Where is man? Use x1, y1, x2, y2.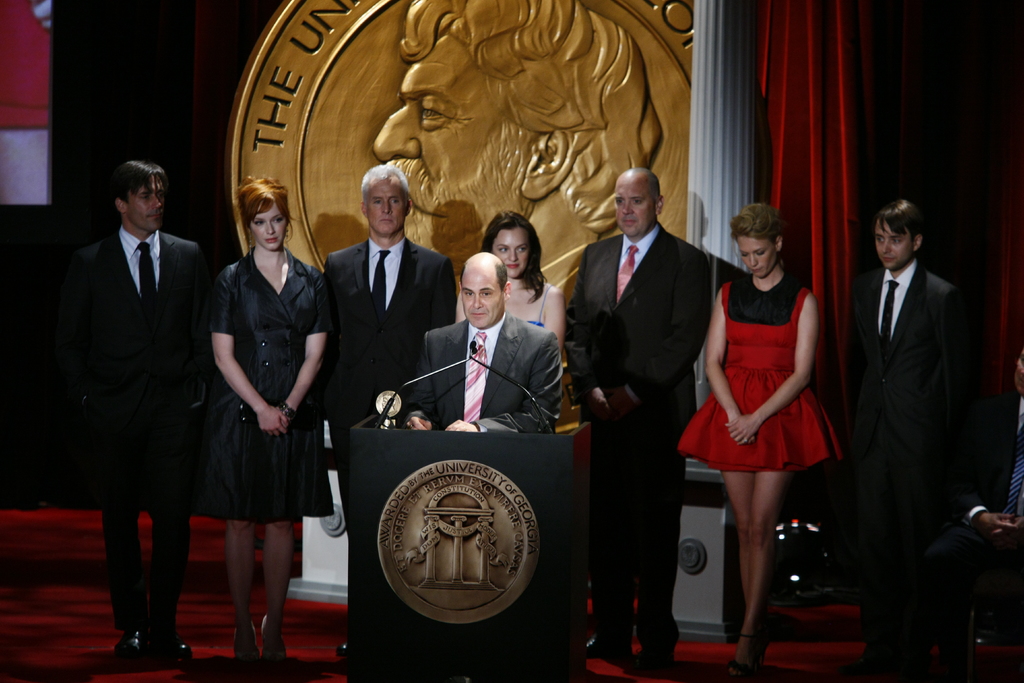
409, 249, 563, 434.
